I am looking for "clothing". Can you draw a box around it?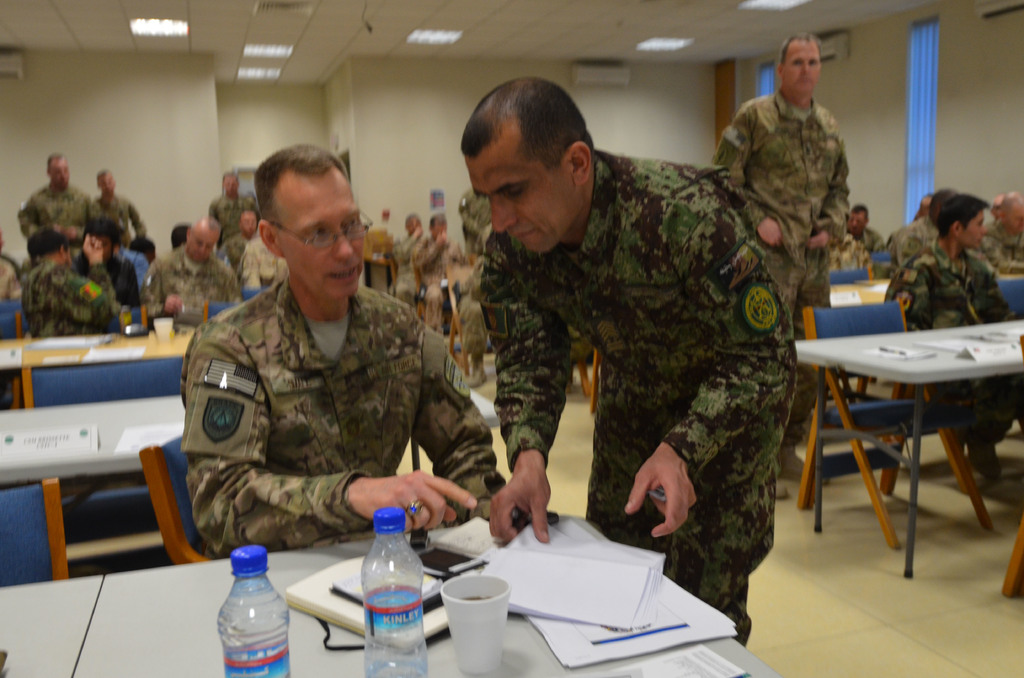
Sure, the bounding box is box(11, 176, 93, 236).
